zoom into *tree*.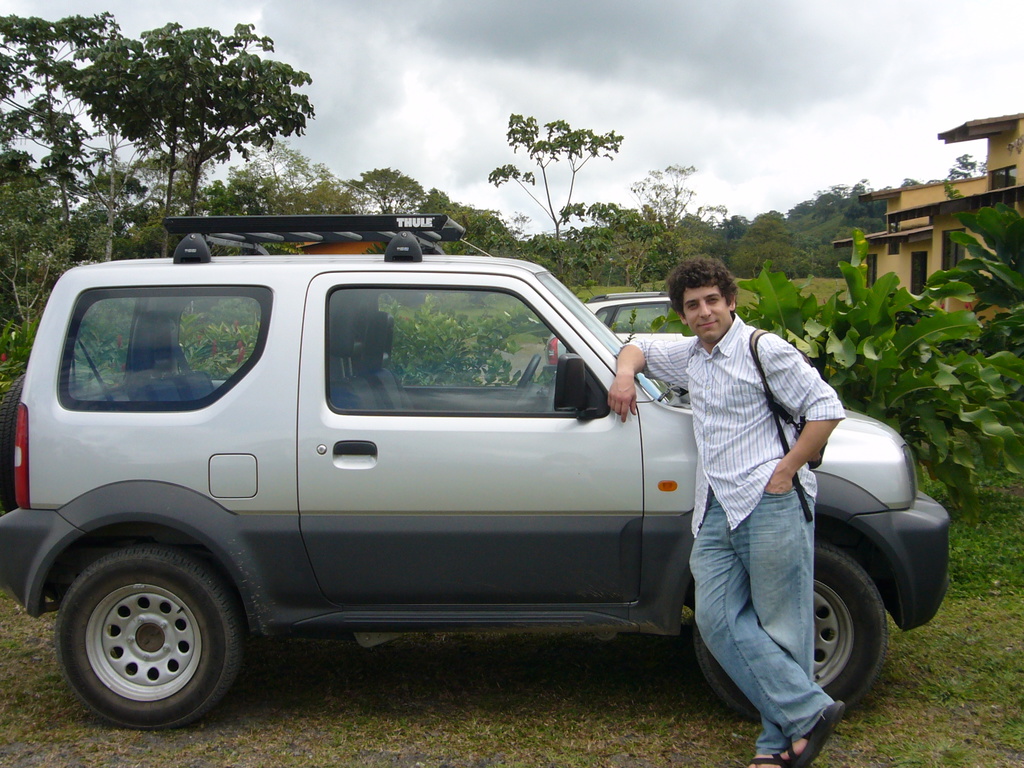
Zoom target: pyautogui.locateOnScreen(0, 14, 117, 243).
